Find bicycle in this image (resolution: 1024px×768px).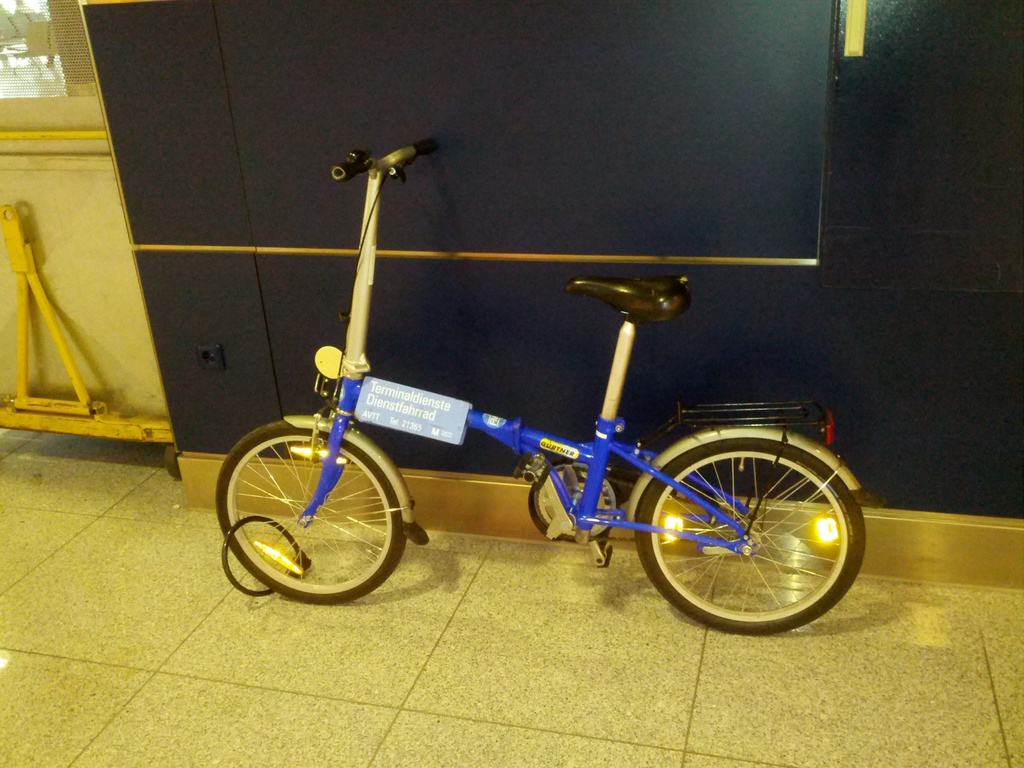
[199,187,850,633].
